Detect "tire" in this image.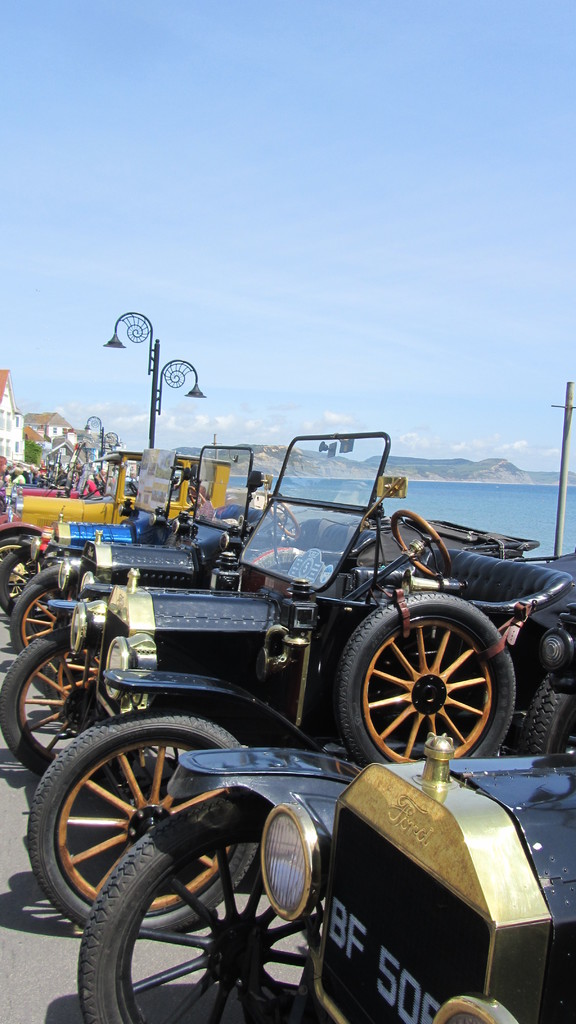
Detection: <bbox>332, 589, 514, 764</bbox>.
